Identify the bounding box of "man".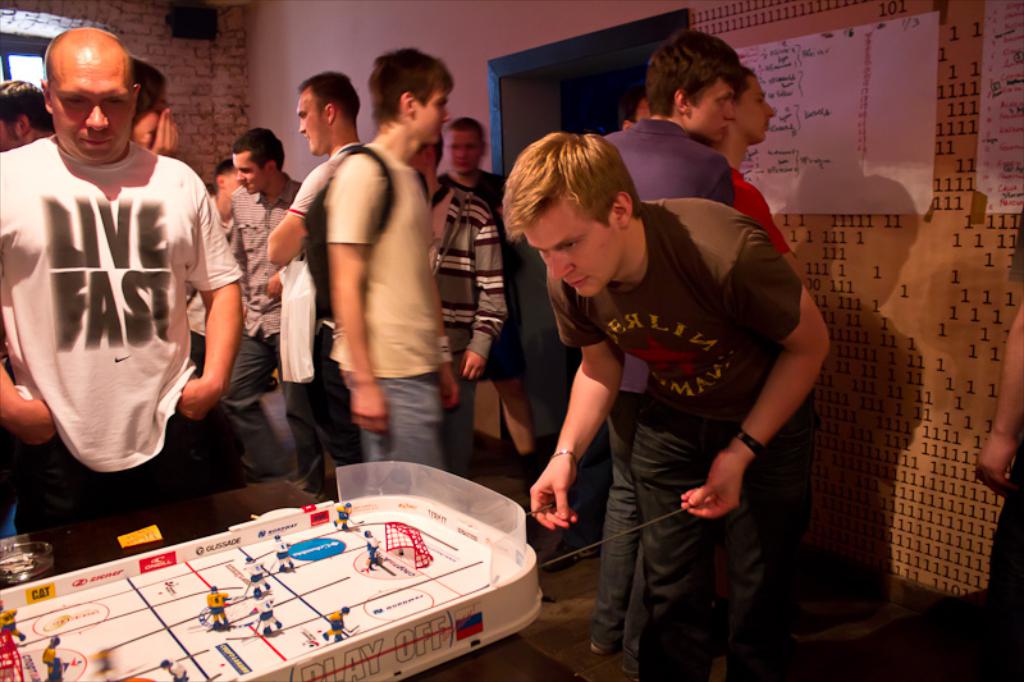
316/46/458/472.
